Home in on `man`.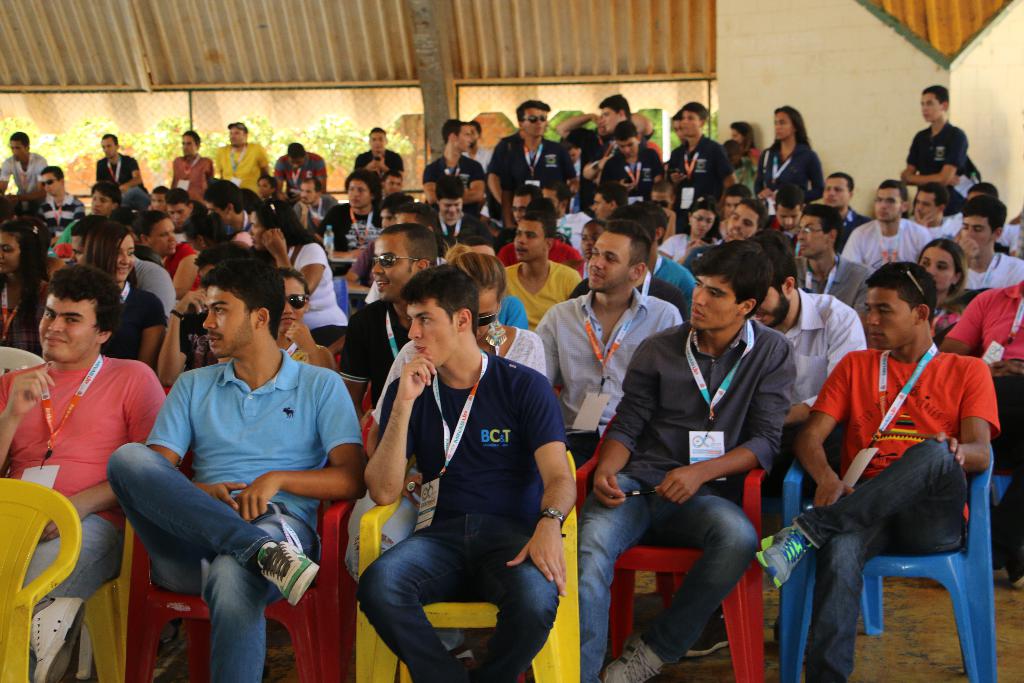
Homed in at [left=666, top=103, right=739, bottom=231].
